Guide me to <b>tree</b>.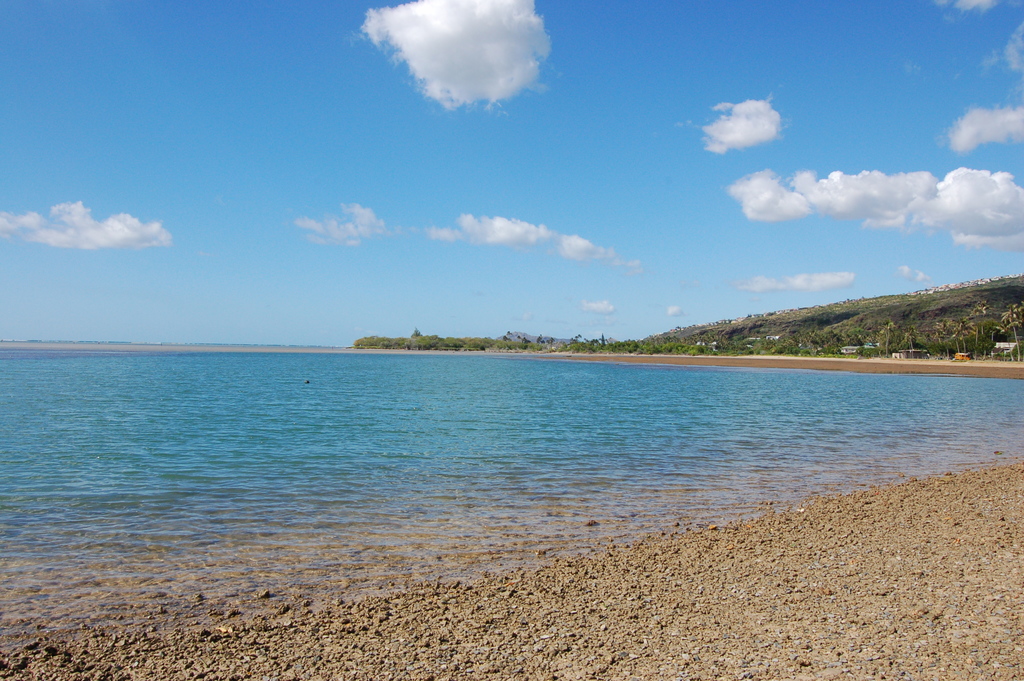
Guidance: [x1=972, y1=294, x2=992, y2=332].
